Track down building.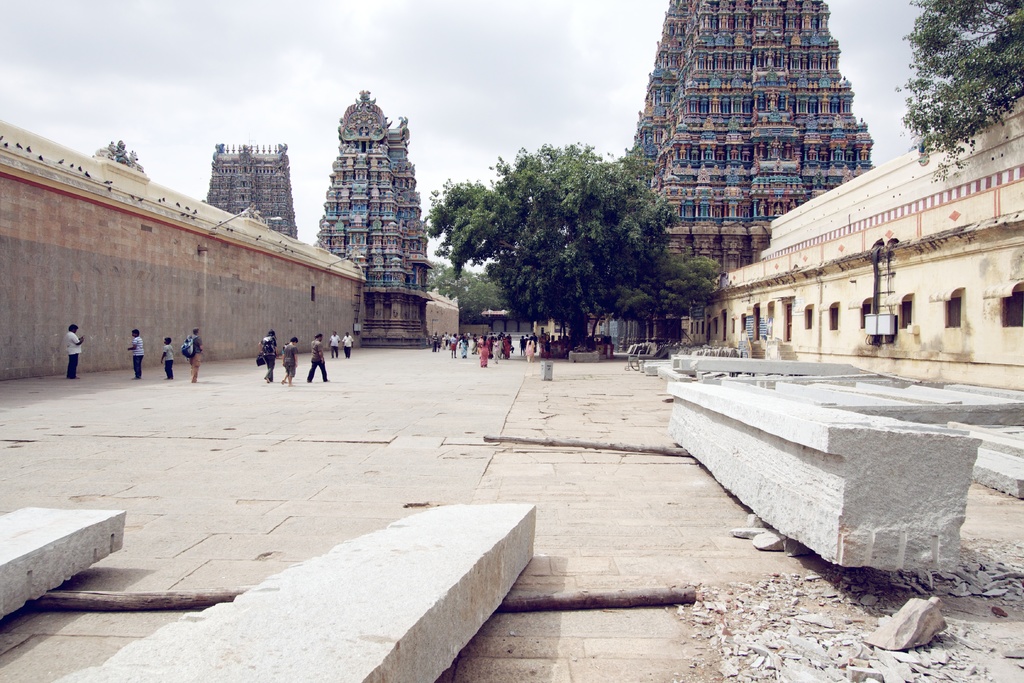
Tracked to pyautogui.locateOnScreen(1, 115, 364, 379).
